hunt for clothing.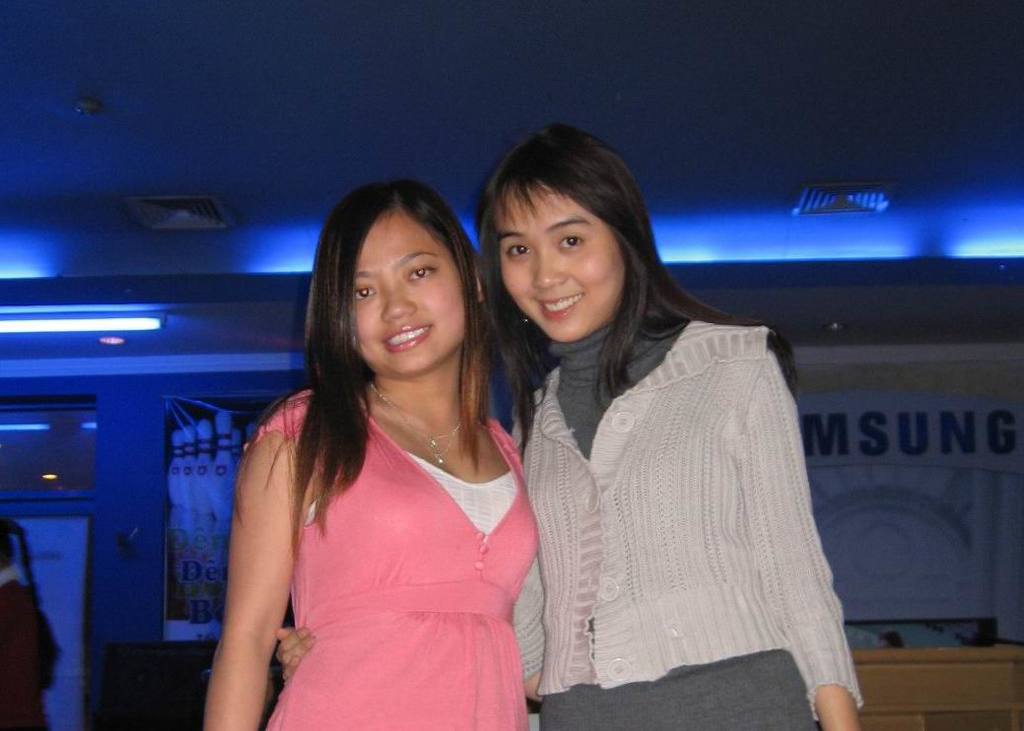
Hunted down at BBox(505, 307, 863, 730).
